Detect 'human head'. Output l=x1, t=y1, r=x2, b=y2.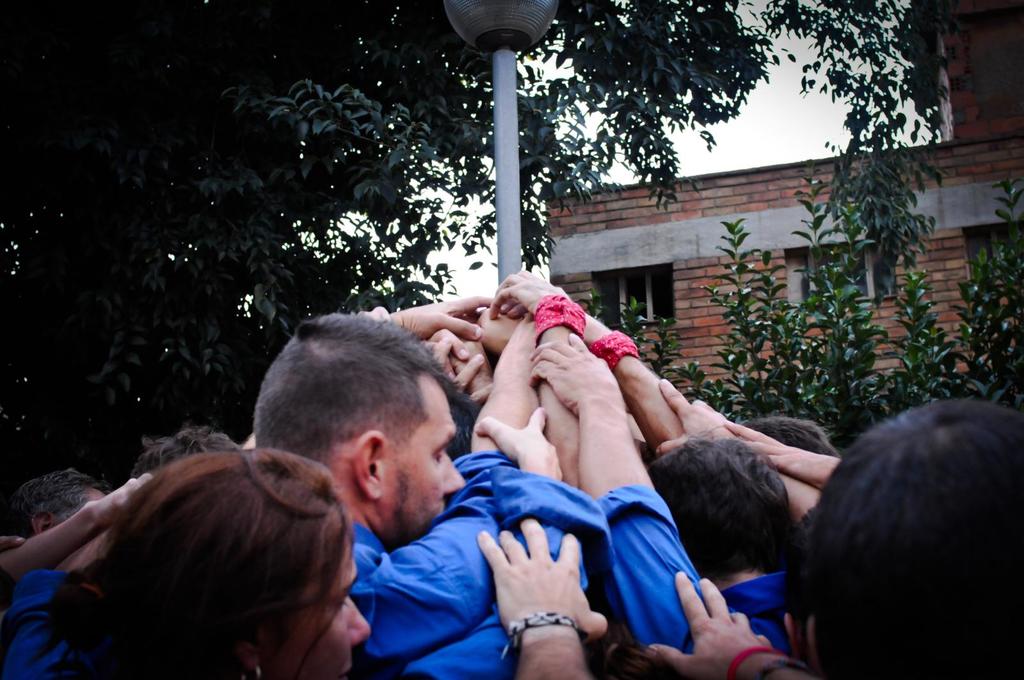
l=732, t=417, r=840, b=455.
